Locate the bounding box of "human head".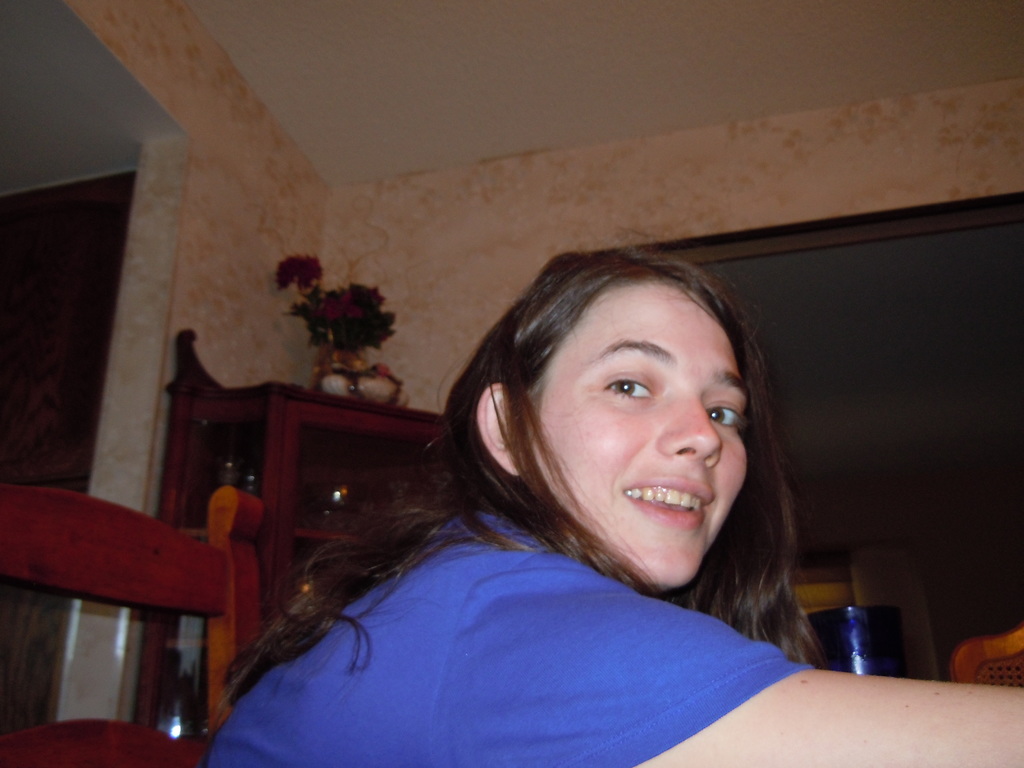
Bounding box: box(478, 244, 774, 554).
